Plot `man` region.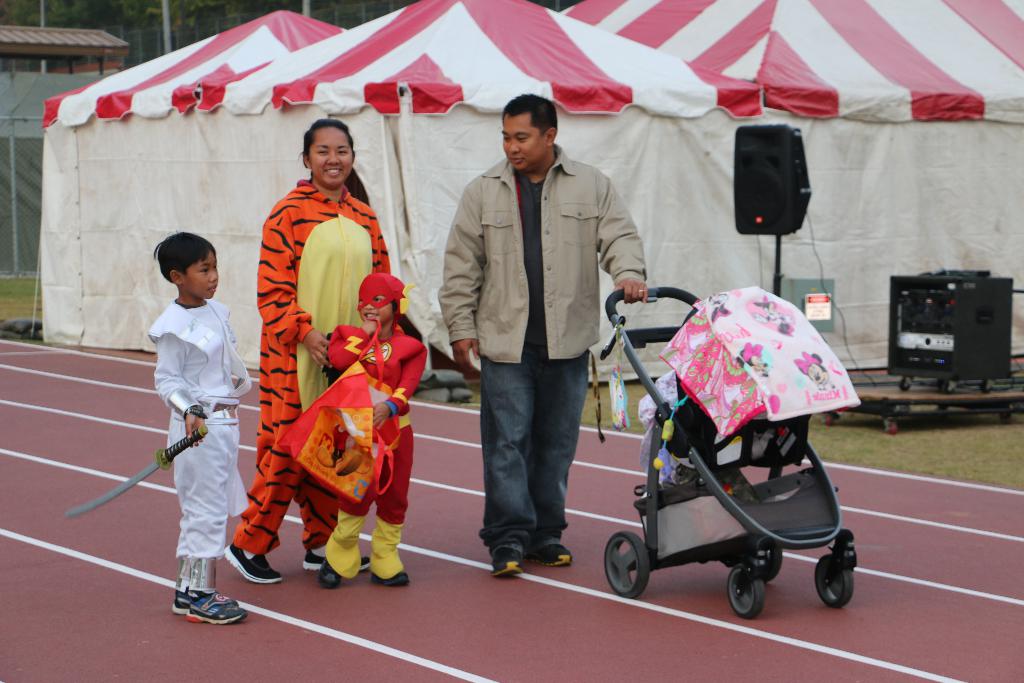
Plotted at 441/88/645/575.
